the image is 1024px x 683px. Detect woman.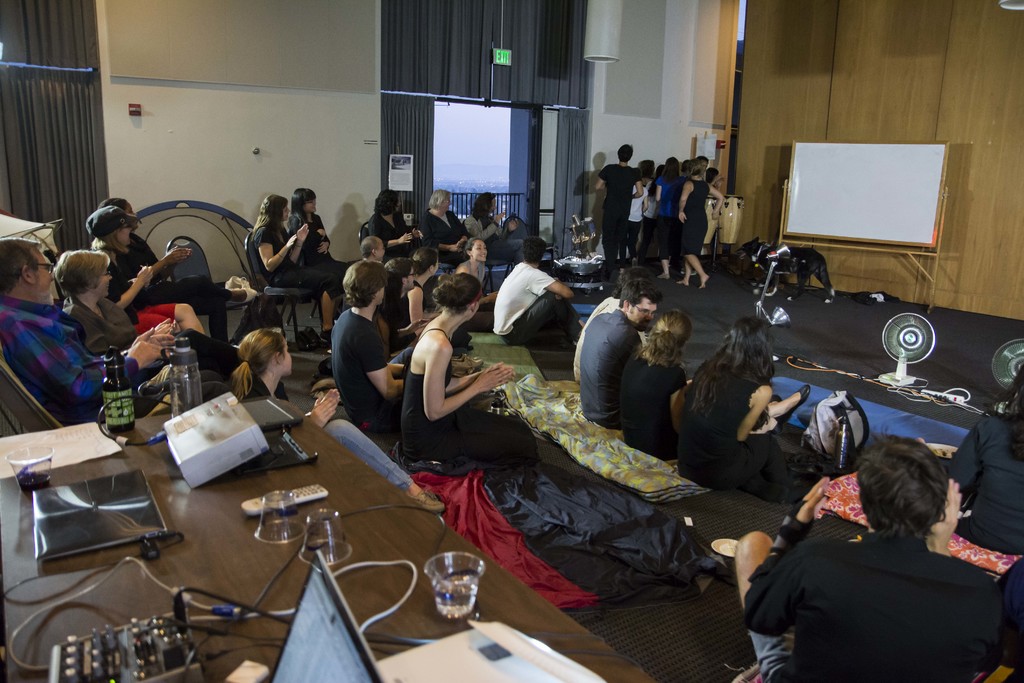
Detection: pyautogui.locateOnScreen(671, 152, 724, 288).
